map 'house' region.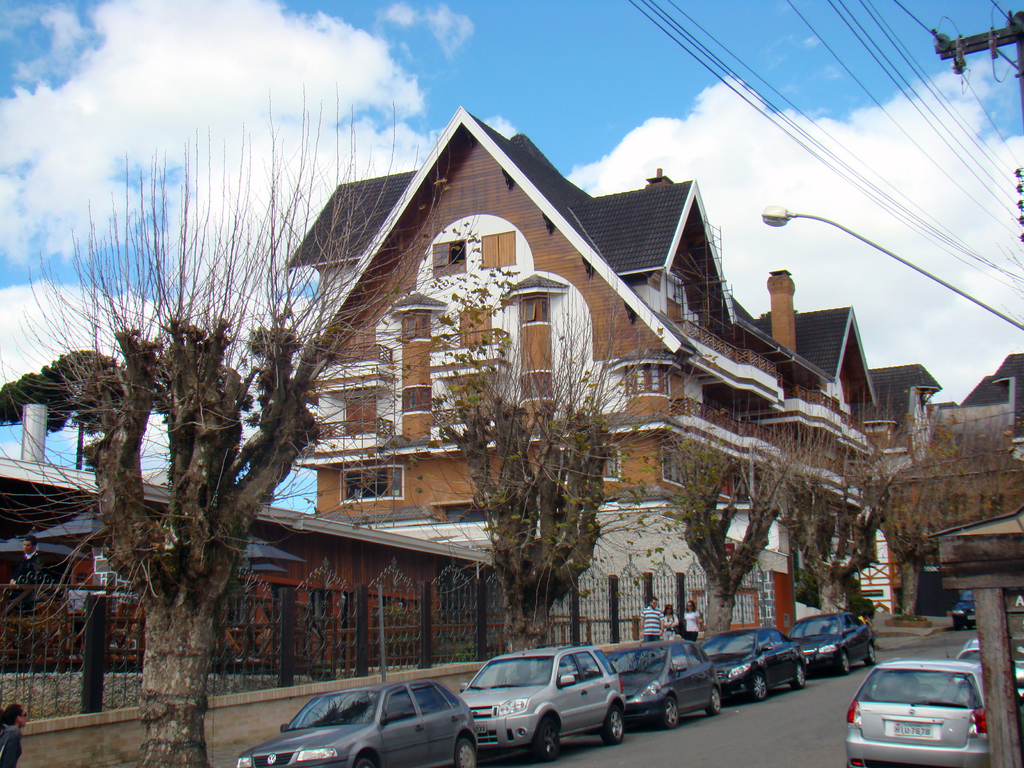
Mapped to BBox(884, 351, 1023, 606).
